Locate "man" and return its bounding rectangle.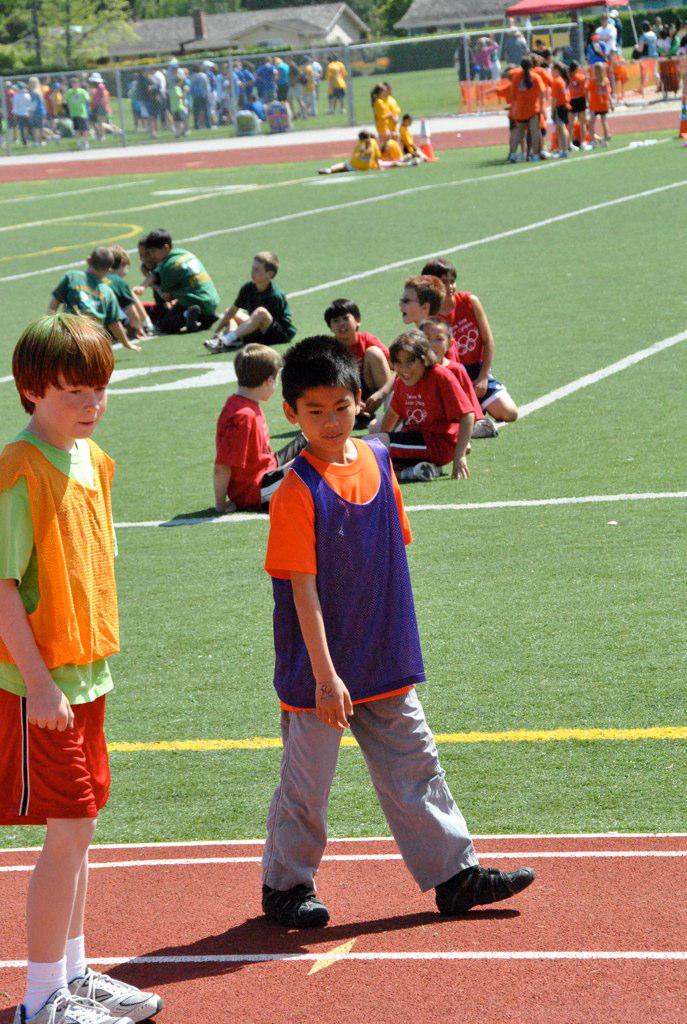
region(86, 73, 121, 137).
